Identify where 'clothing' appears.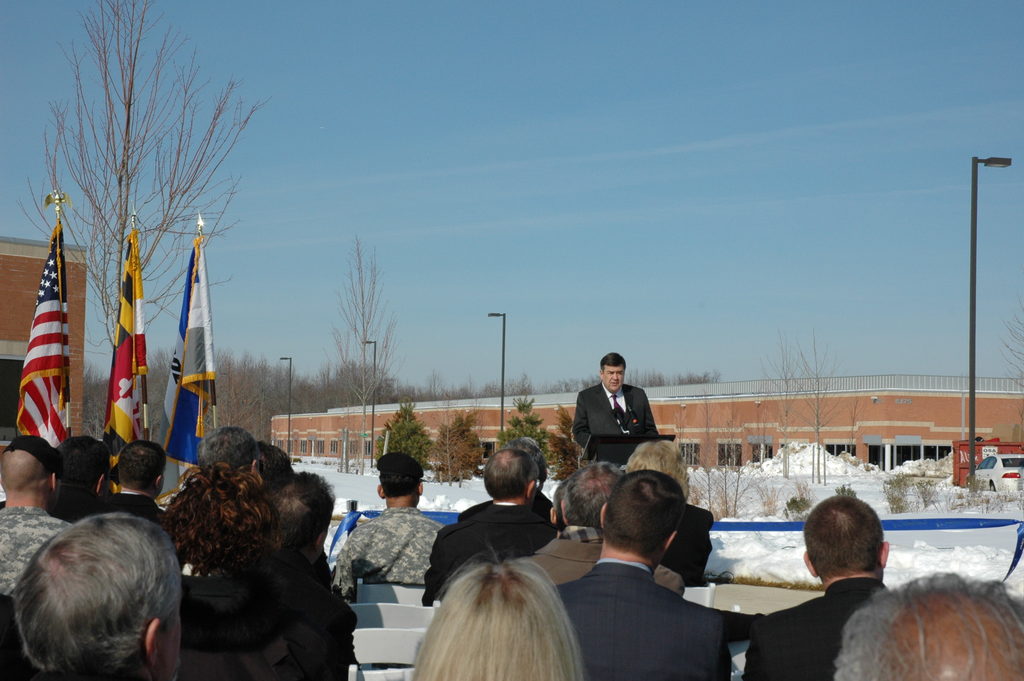
Appears at (x1=168, y1=565, x2=351, y2=680).
